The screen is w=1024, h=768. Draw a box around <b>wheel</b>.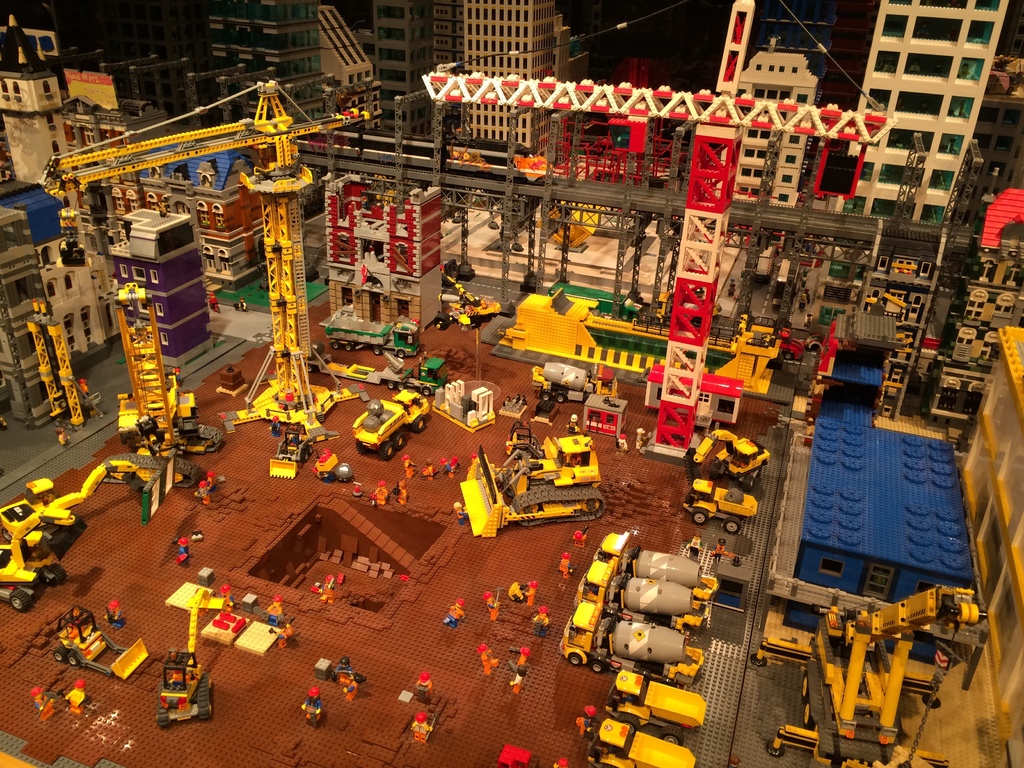
region(387, 382, 394, 388).
